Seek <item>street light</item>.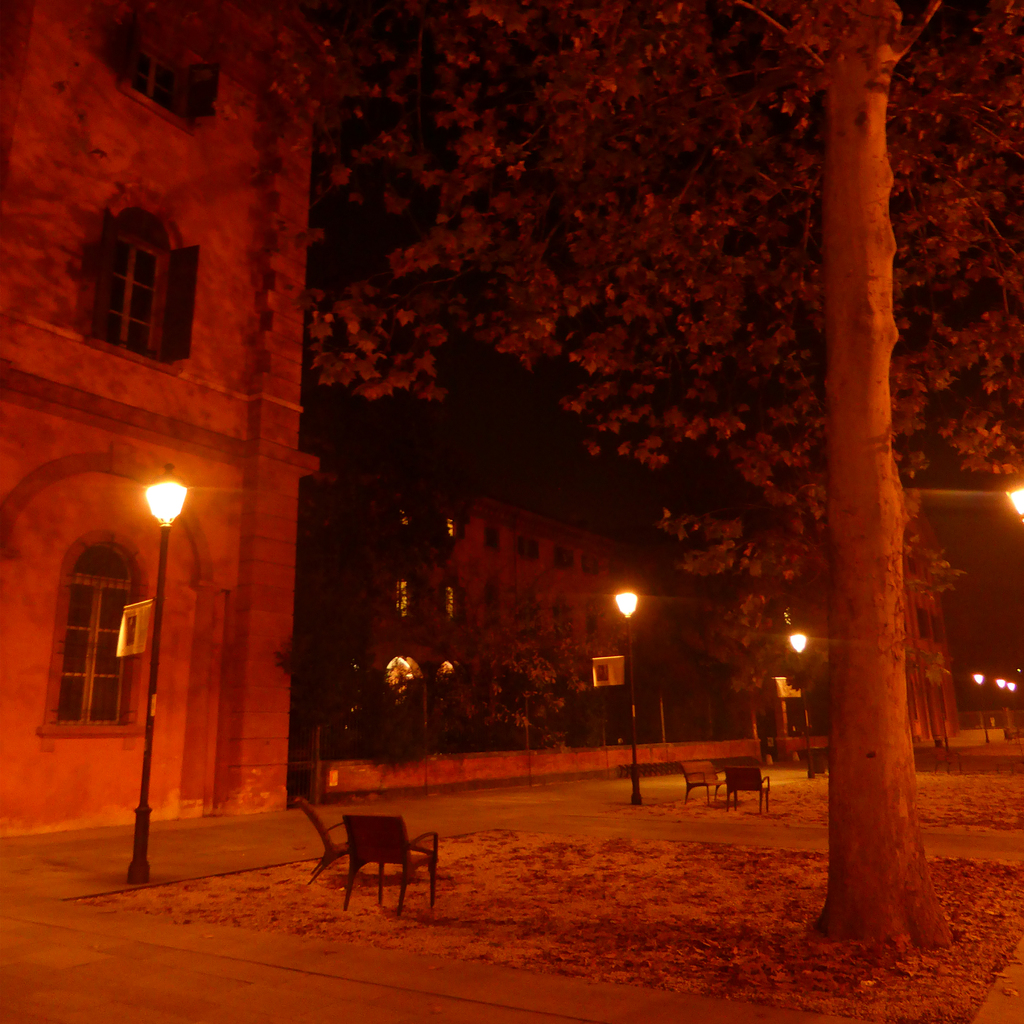
box(124, 463, 190, 888).
